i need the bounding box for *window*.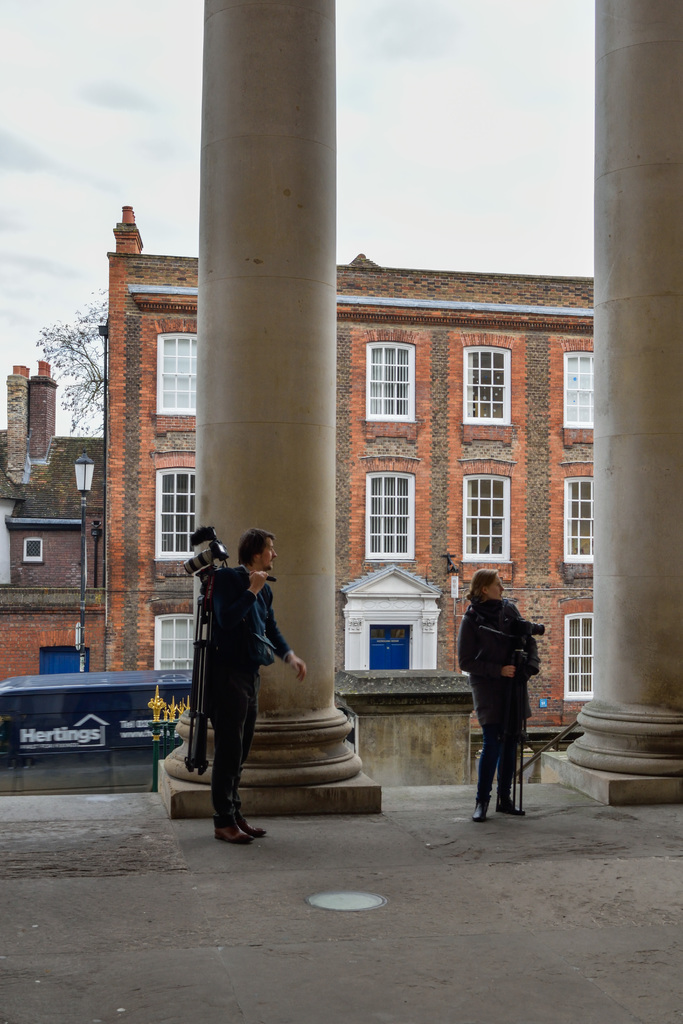
Here it is: <bbox>558, 350, 593, 428</bbox>.
